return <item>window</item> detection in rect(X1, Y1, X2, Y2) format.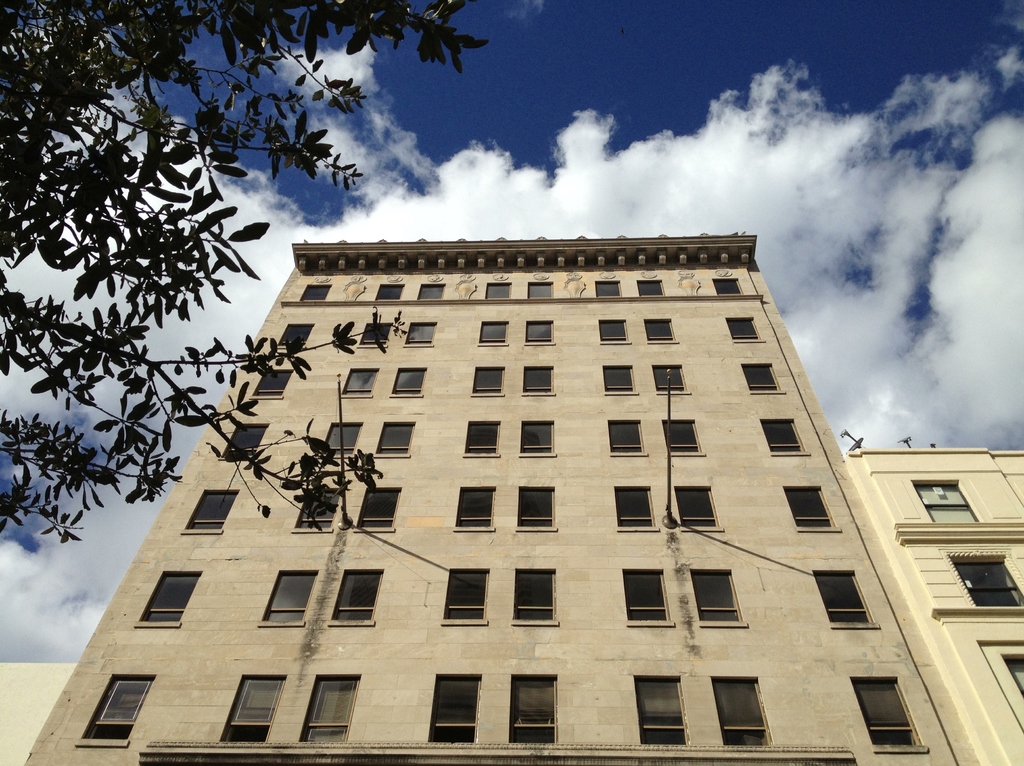
rect(601, 364, 637, 396).
